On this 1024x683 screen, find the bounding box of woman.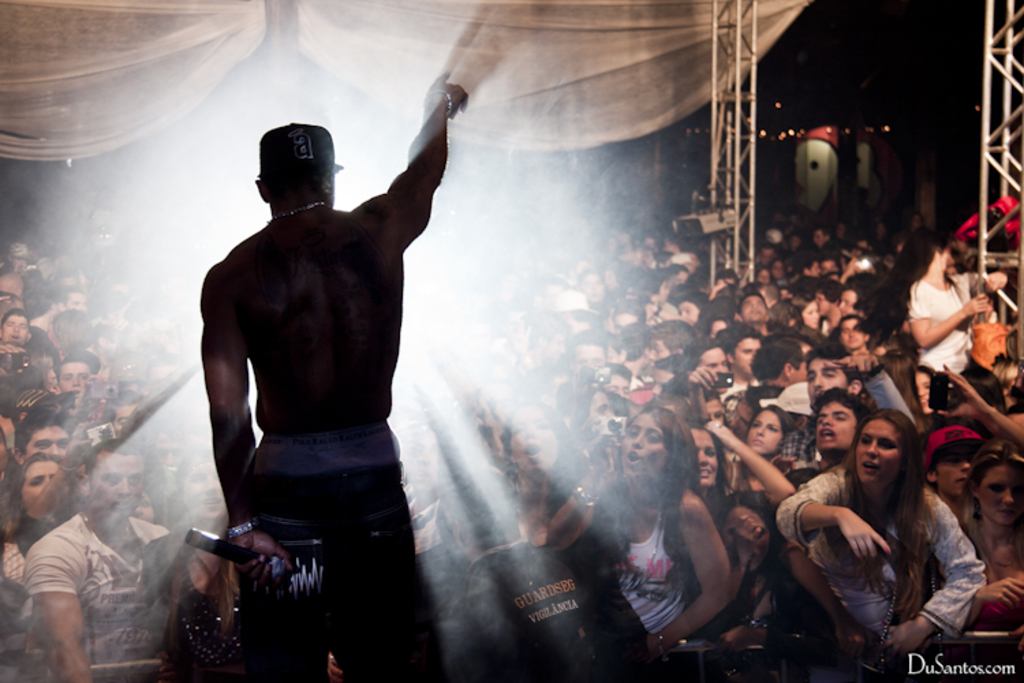
Bounding box: x1=964 y1=458 x2=1023 y2=649.
